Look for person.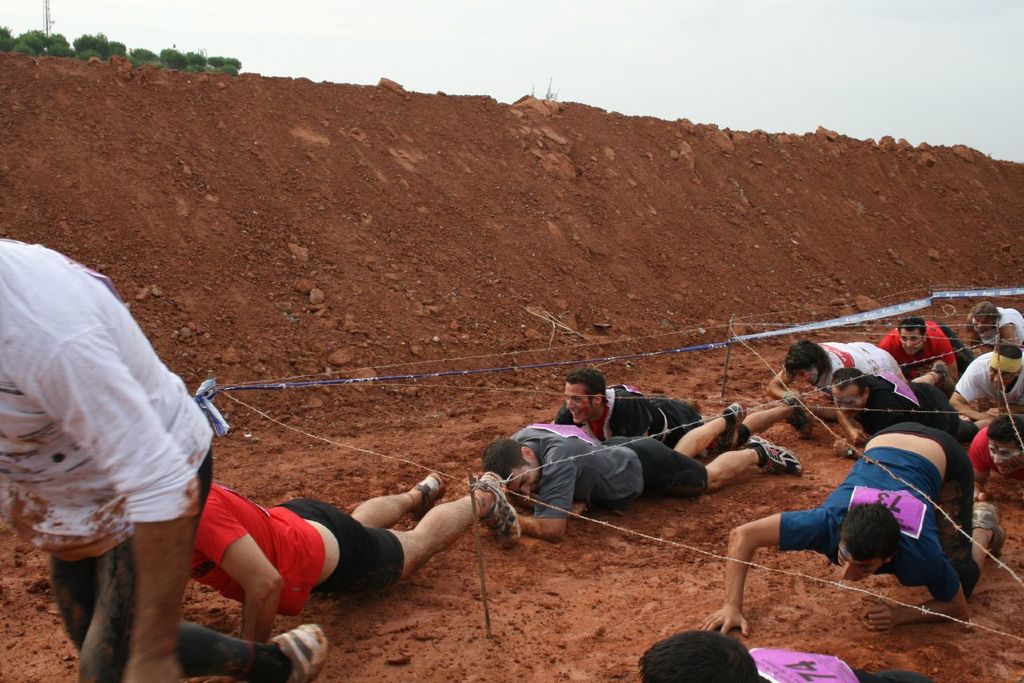
Found: <box>967,413,1023,501</box>.
